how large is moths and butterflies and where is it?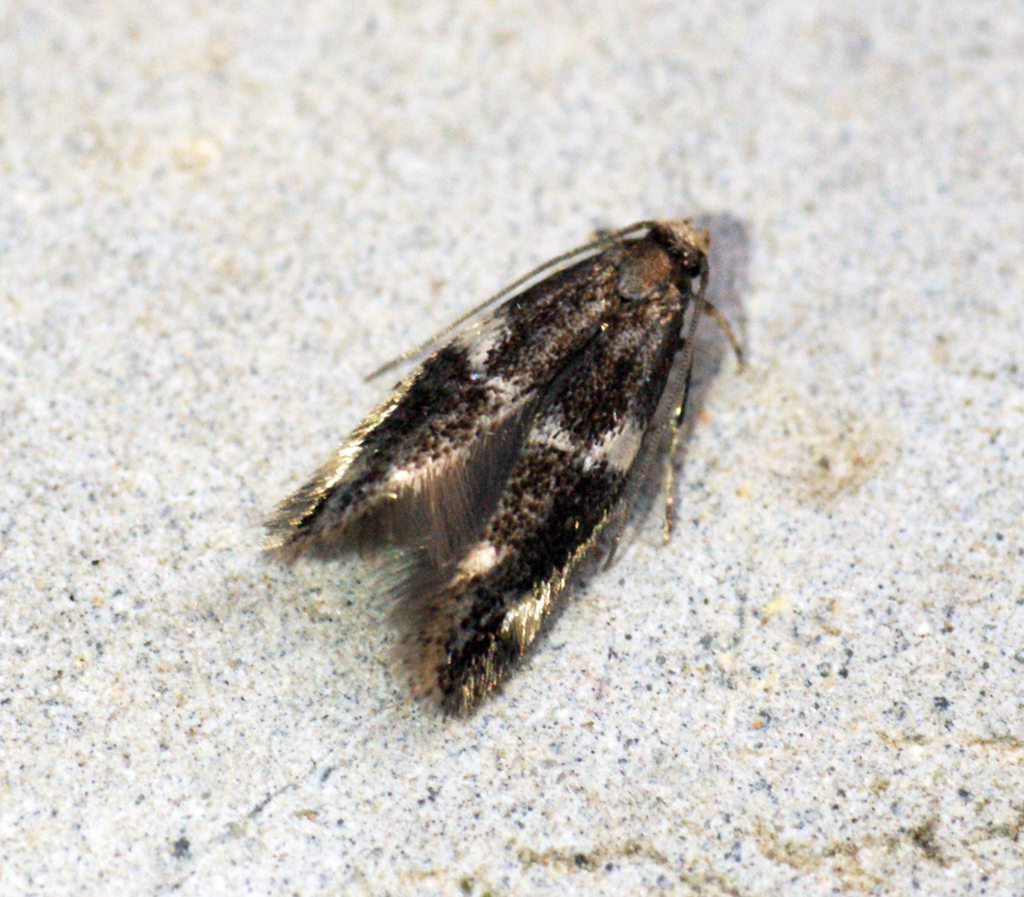
Bounding box: 262,209,748,732.
